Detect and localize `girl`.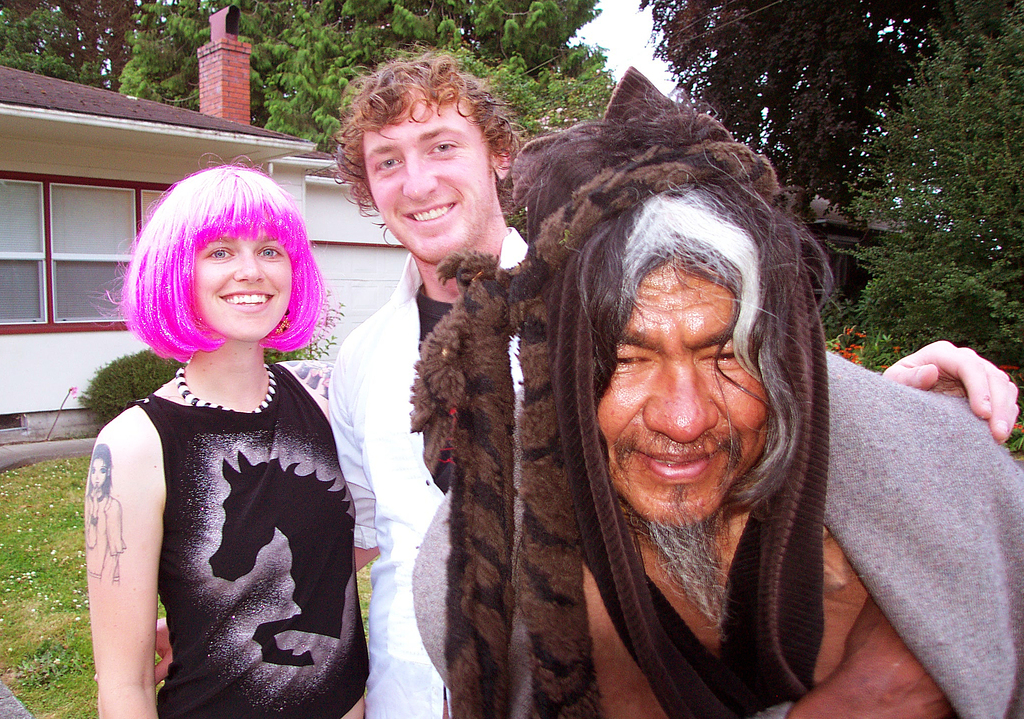
Localized at rect(87, 156, 374, 718).
